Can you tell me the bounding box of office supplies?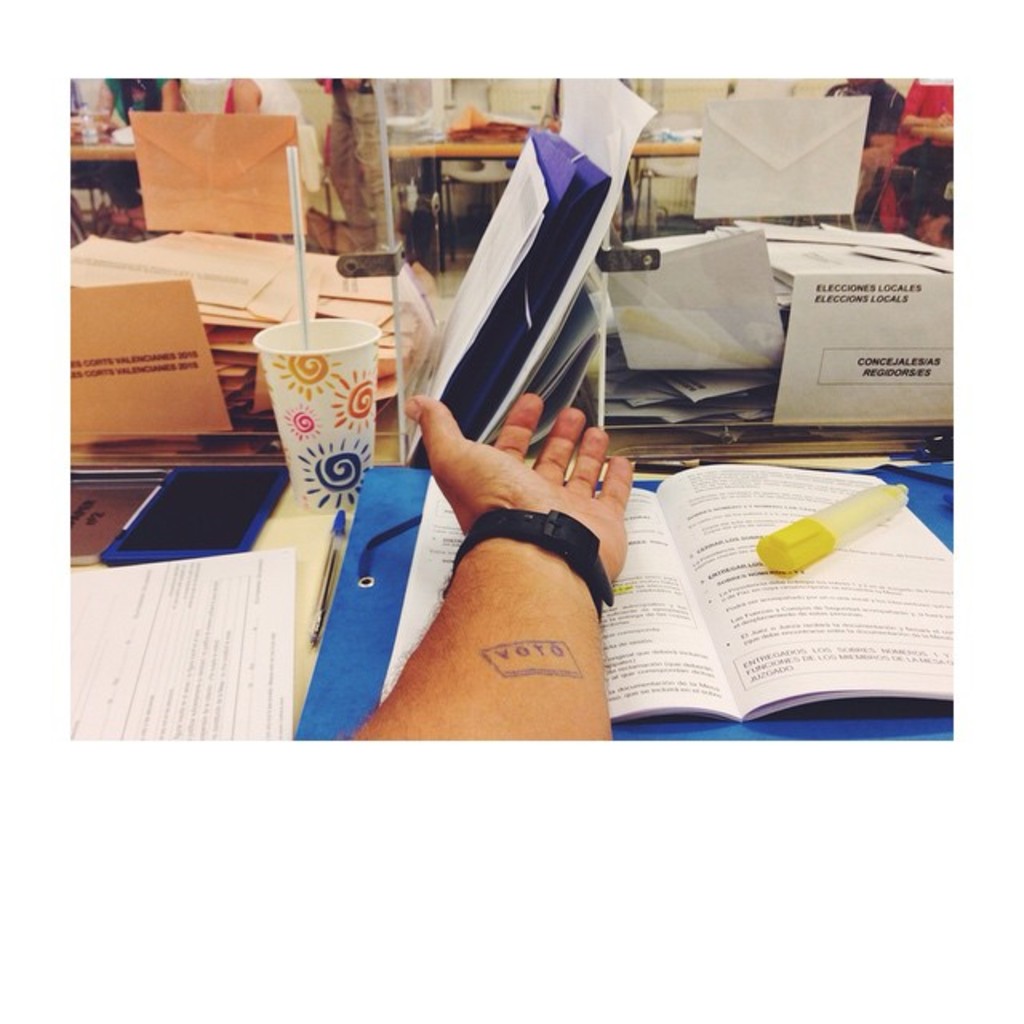
(581,216,776,374).
